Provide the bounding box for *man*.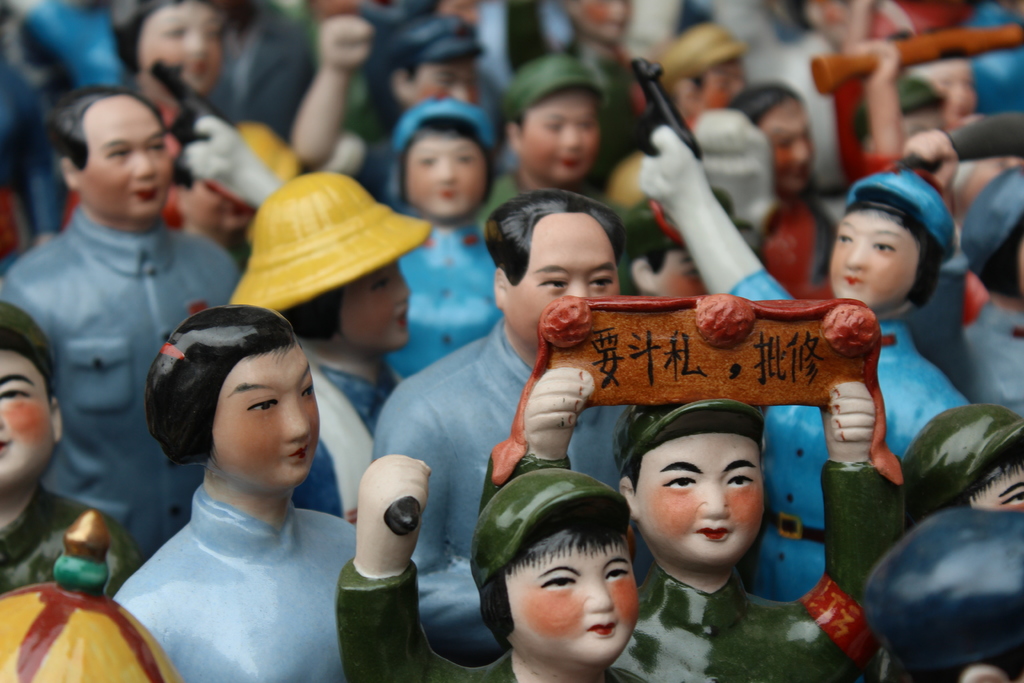
locate(291, 12, 480, 205).
